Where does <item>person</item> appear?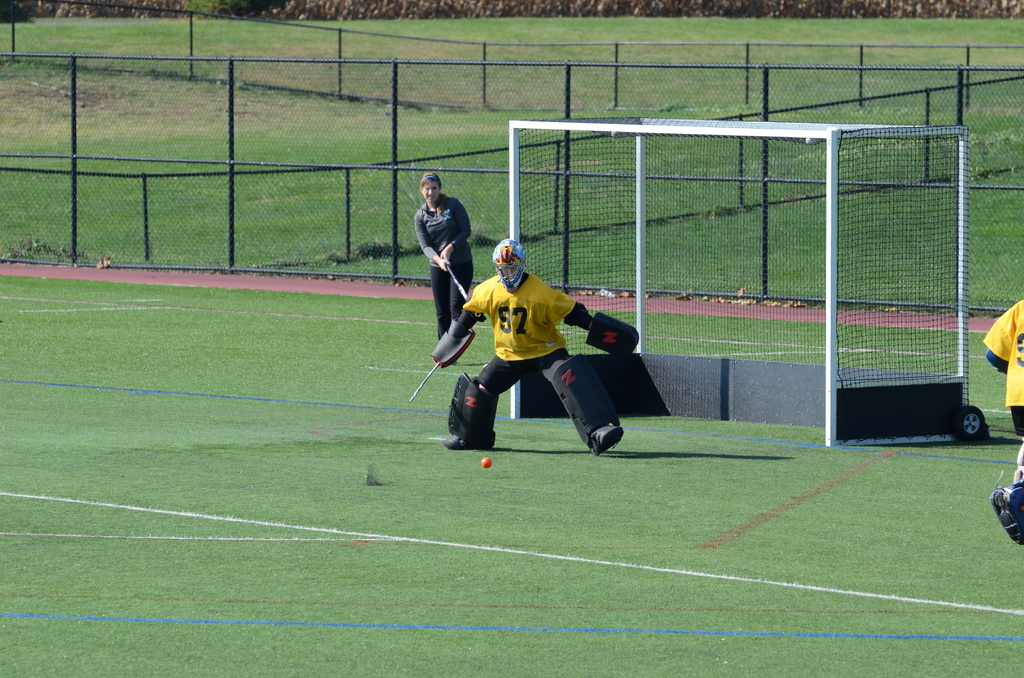
Appears at left=408, top=169, right=472, bottom=334.
